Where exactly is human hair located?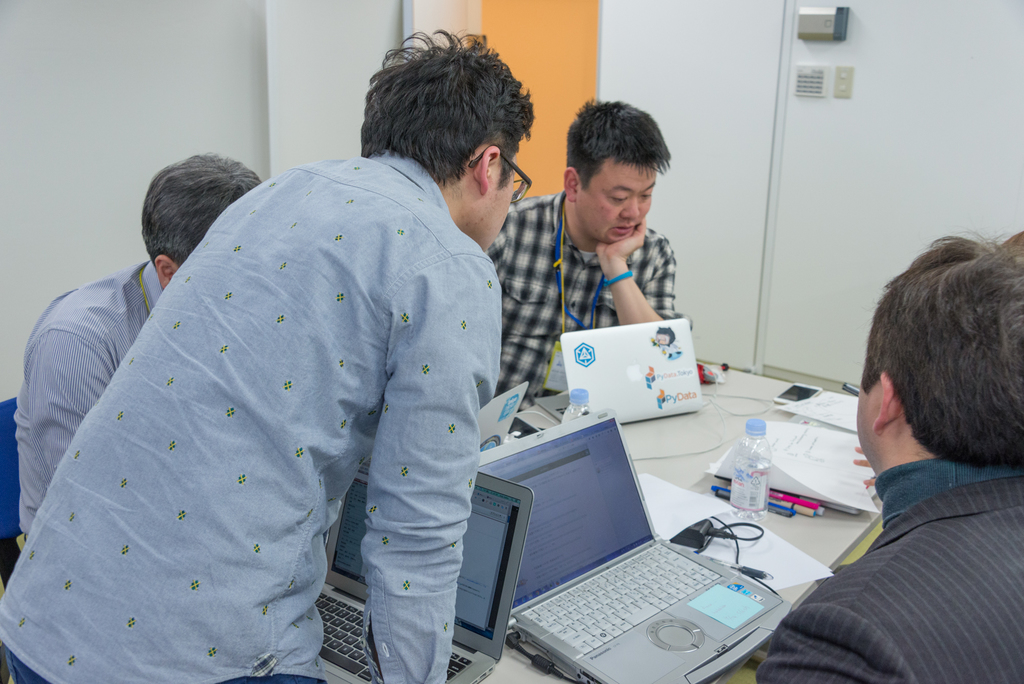
Its bounding box is <box>563,97,669,189</box>.
